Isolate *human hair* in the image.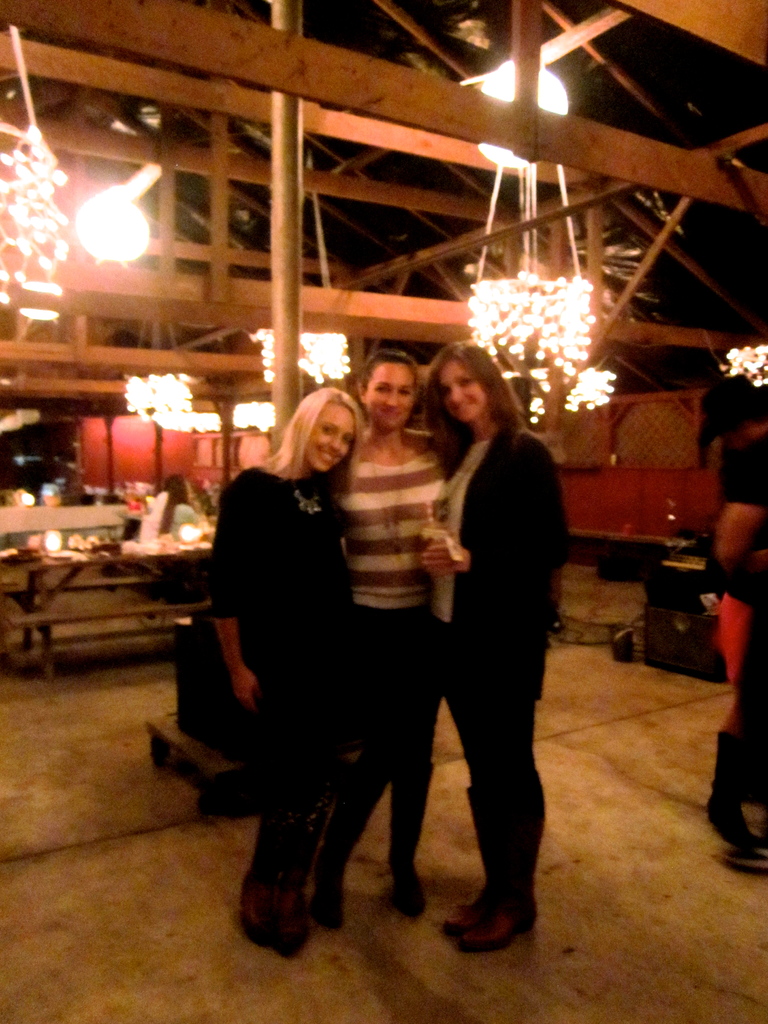
Isolated region: [268, 382, 356, 483].
